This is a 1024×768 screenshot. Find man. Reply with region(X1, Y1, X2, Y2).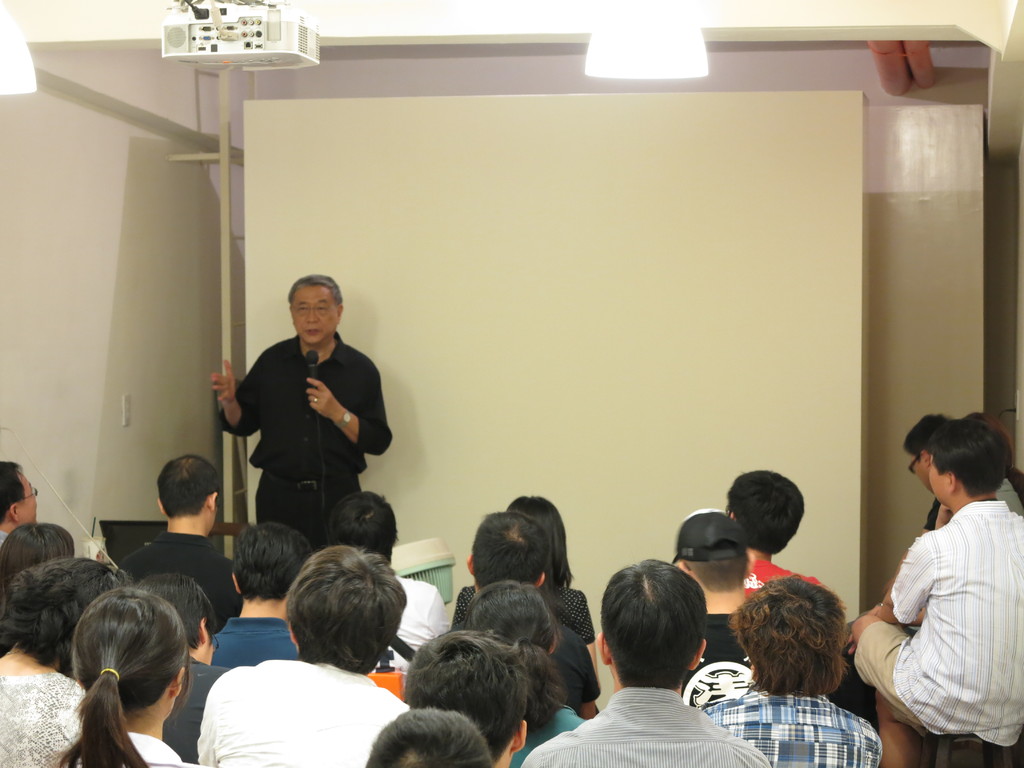
region(207, 279, 392, 545).
